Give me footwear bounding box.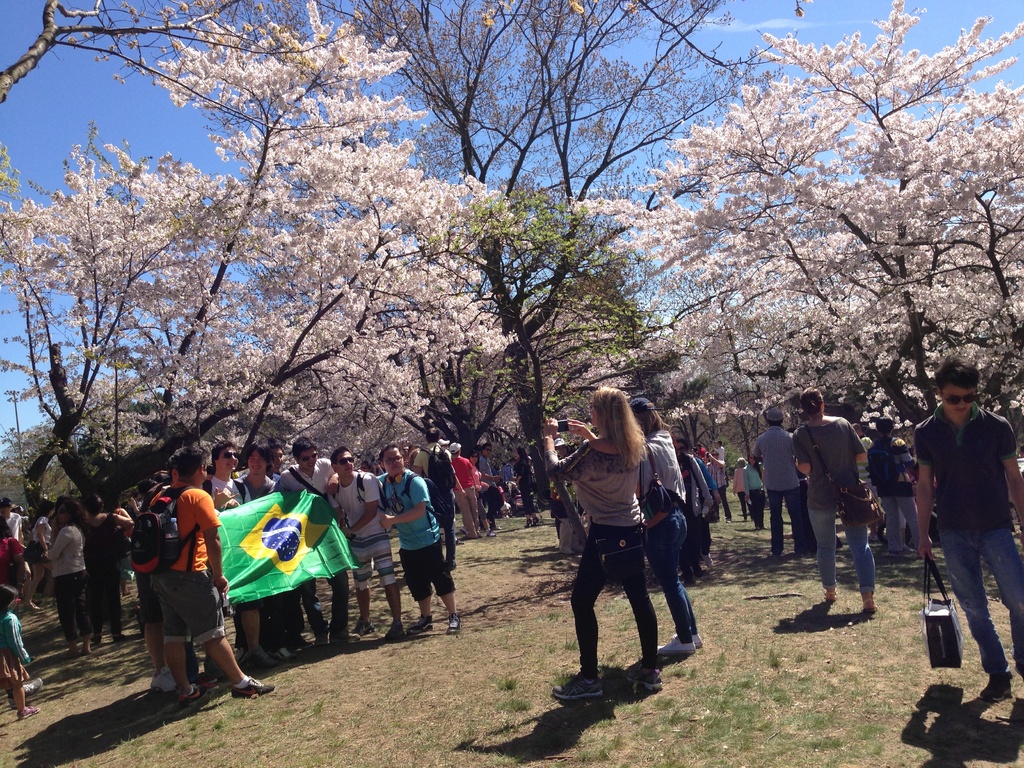
701,552,712,566.
